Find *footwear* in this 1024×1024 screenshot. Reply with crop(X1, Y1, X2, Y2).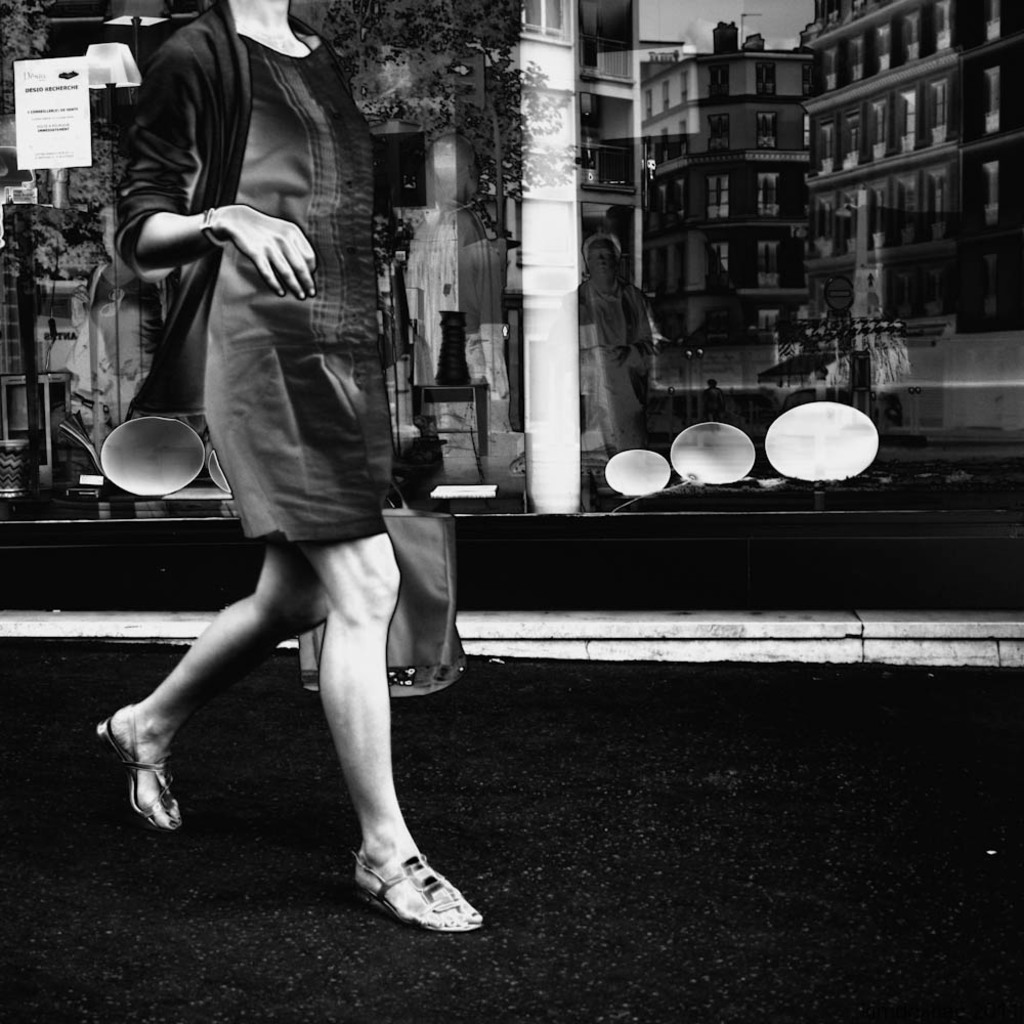
crop(340, 843, 472, 954).
